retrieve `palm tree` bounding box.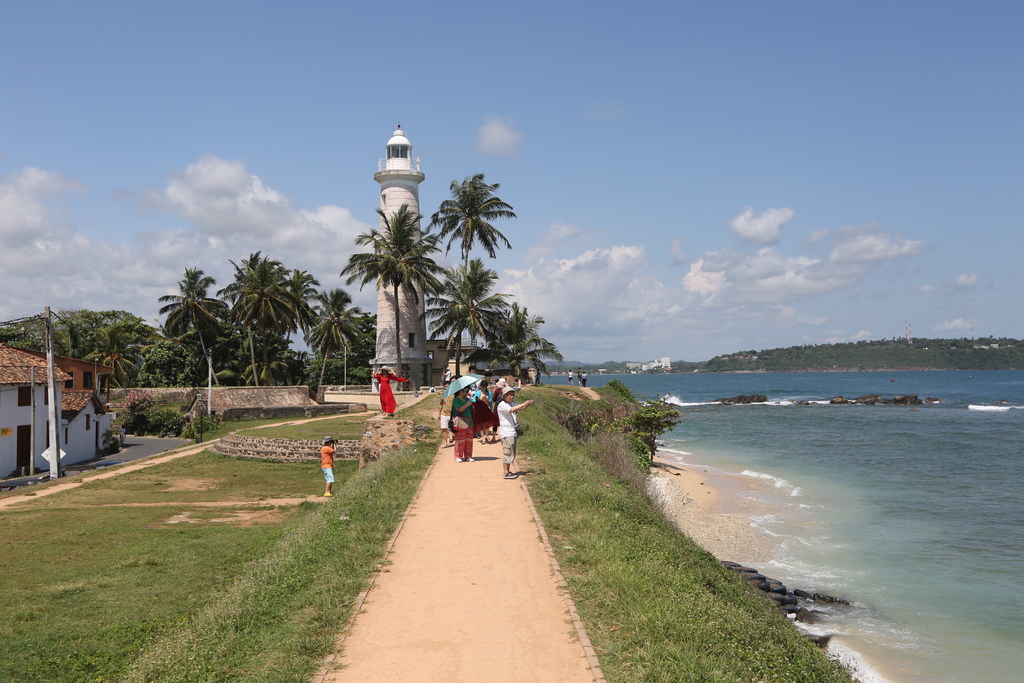
Bounding box: 308,293,351,409.
